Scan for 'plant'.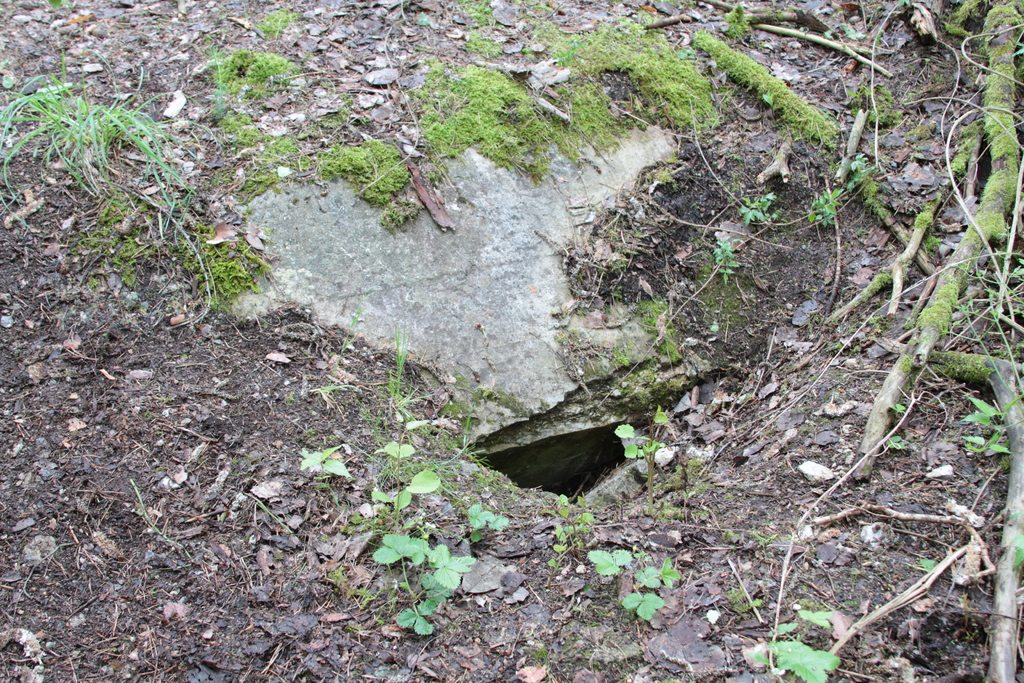
Scan result: <region>619, 585, 669, 623</region>.
